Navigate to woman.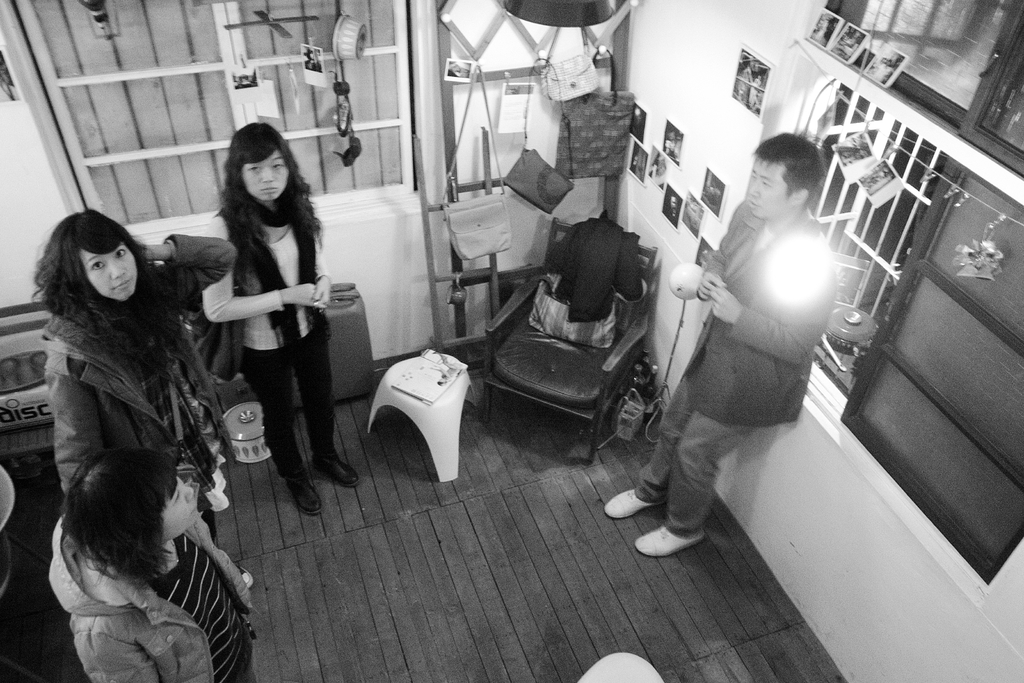
Navigation target: (29, 210, 250, 588).
